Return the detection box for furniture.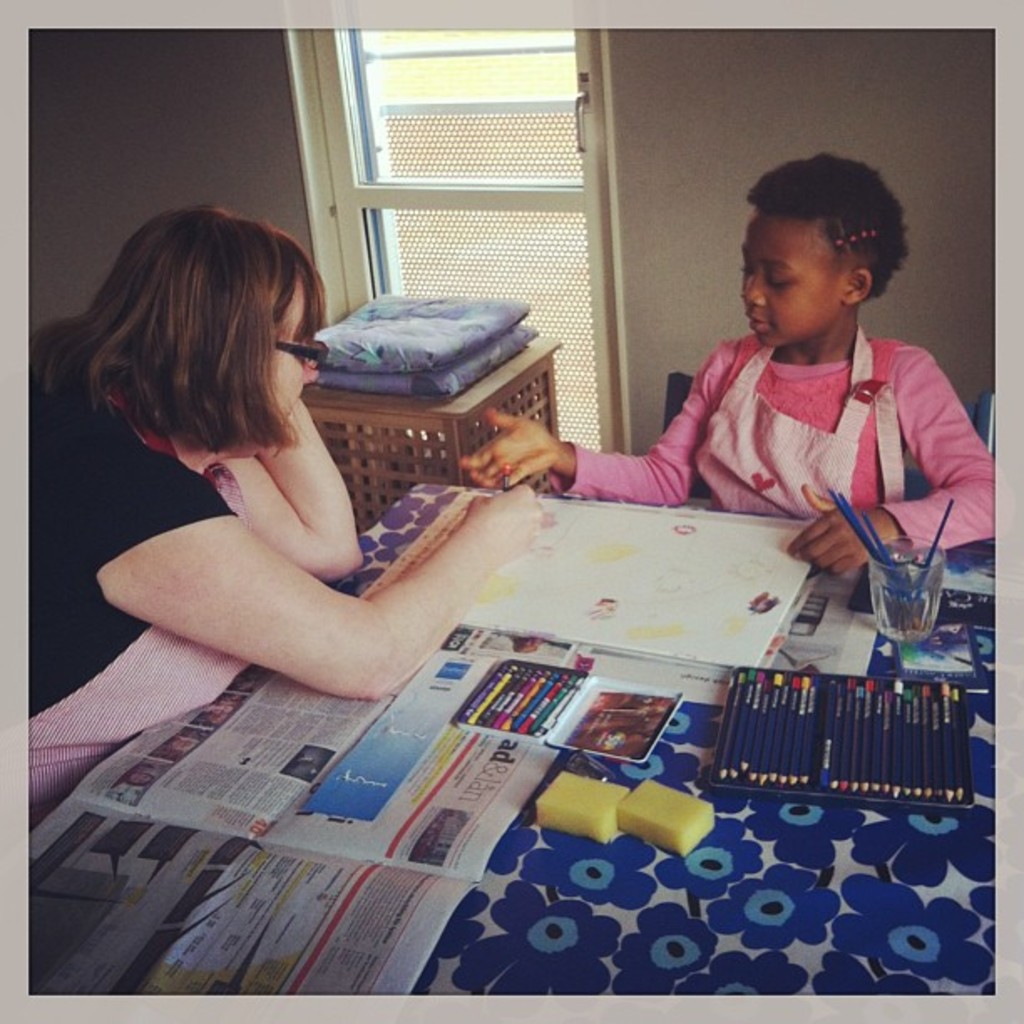
293,340,559,529.
